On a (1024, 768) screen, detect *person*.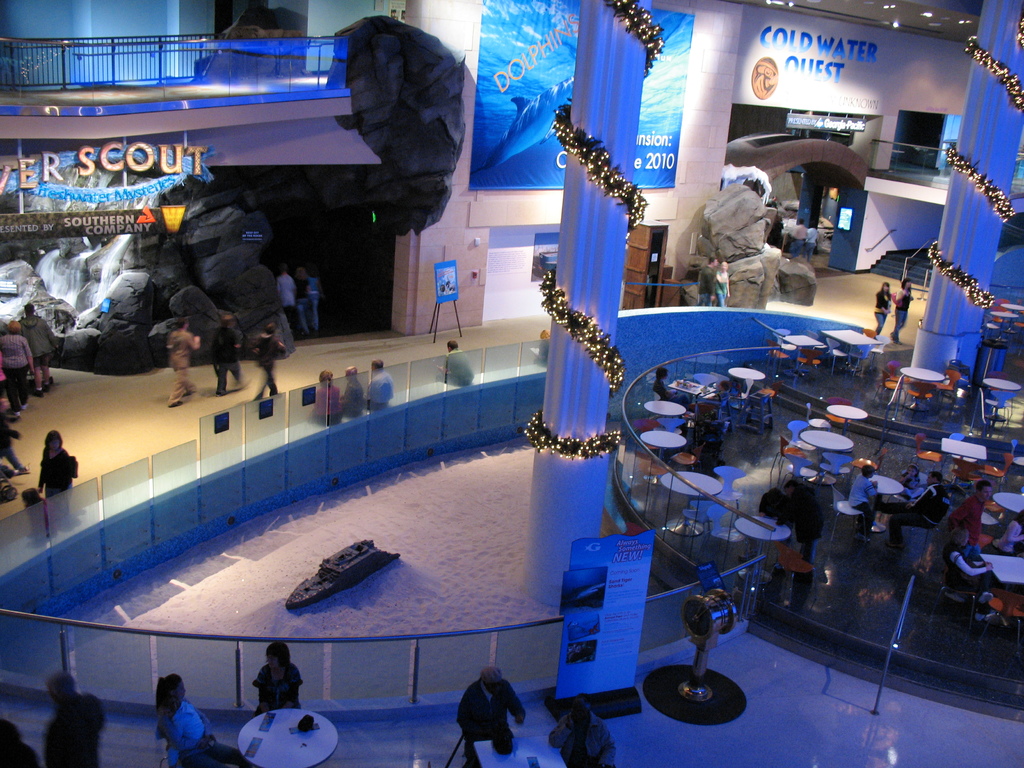
(40, 667, 113, 766).
